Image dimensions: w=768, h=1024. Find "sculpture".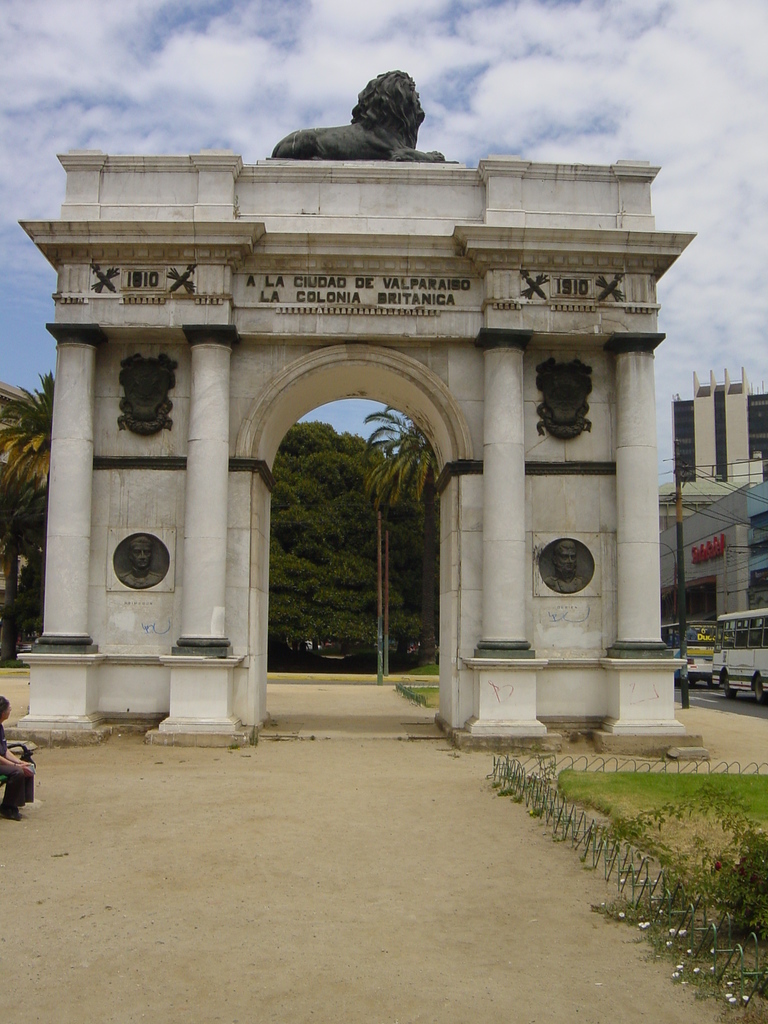
<region>114, 540, 164, 587</region>.
